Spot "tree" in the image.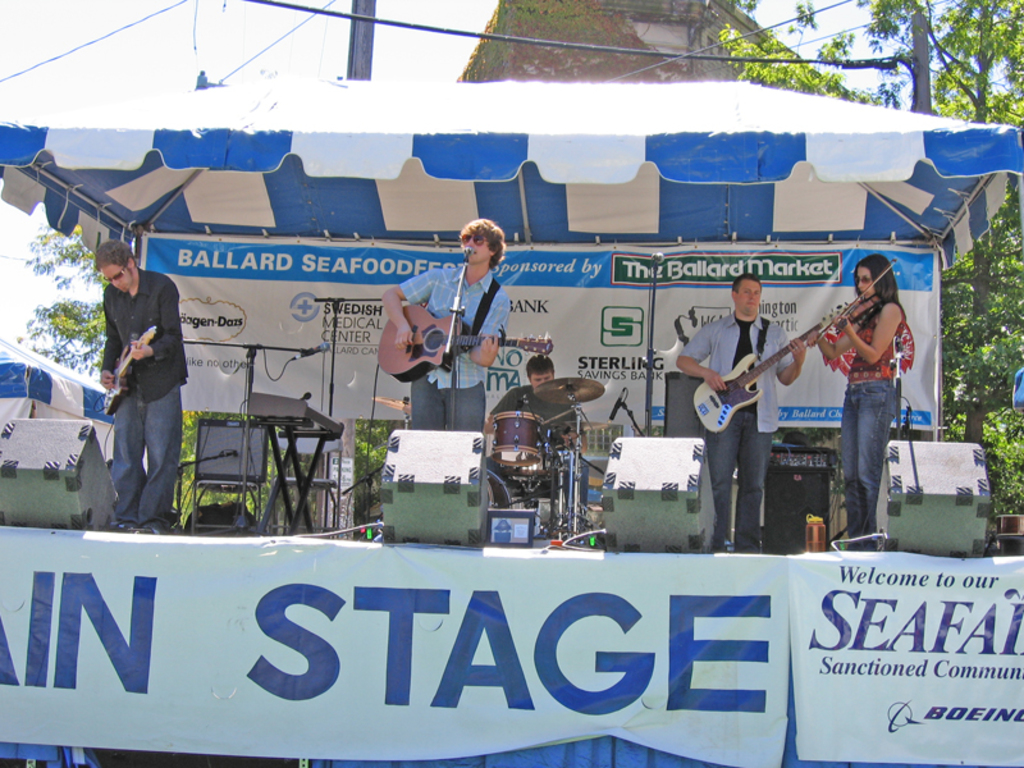
"tree" found at x1=5 y1=214 x2=204 y2=515.
